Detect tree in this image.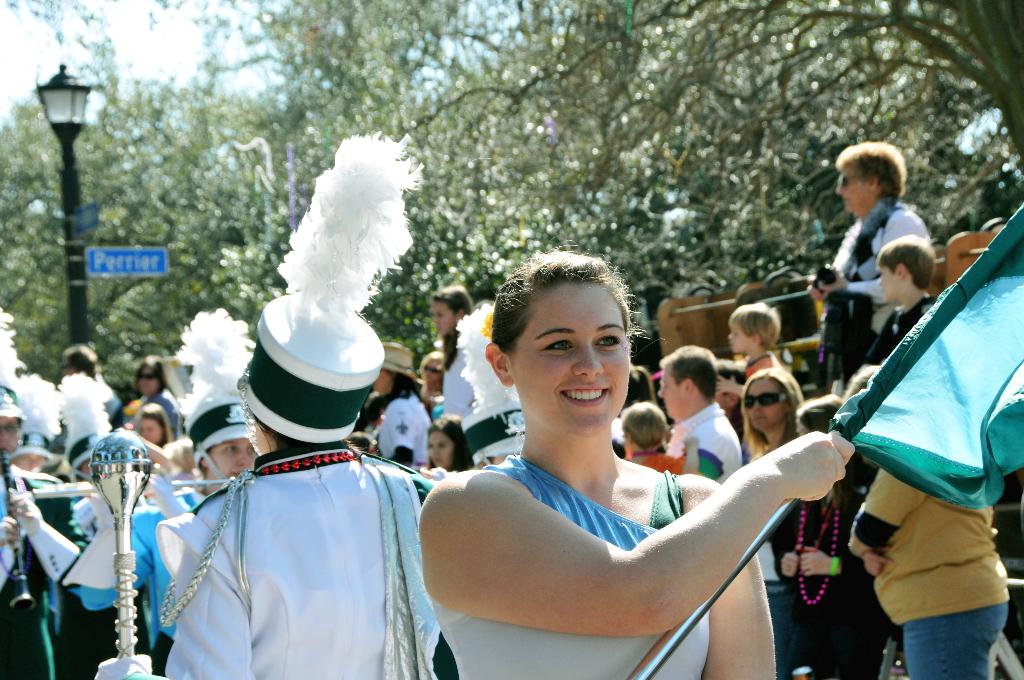
Detection: <region>168, 0, 461, 318</region>.
